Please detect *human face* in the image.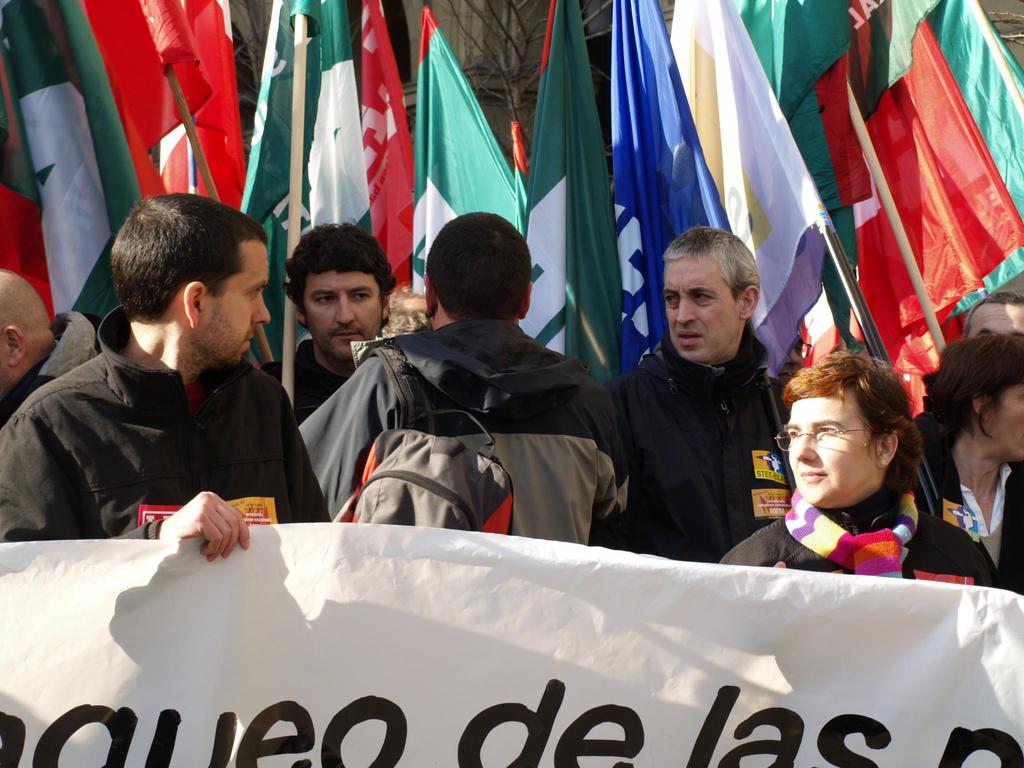
bbox=[965, 304, 1023, 340].
